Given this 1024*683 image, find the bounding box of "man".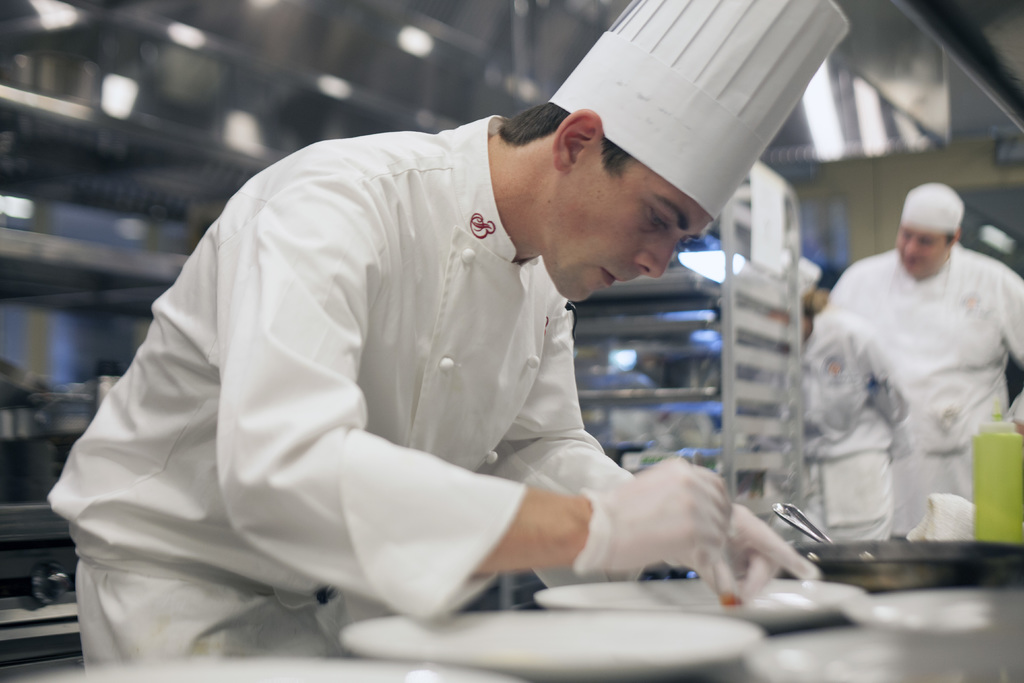
select_region(60, 47, 844, 650).
